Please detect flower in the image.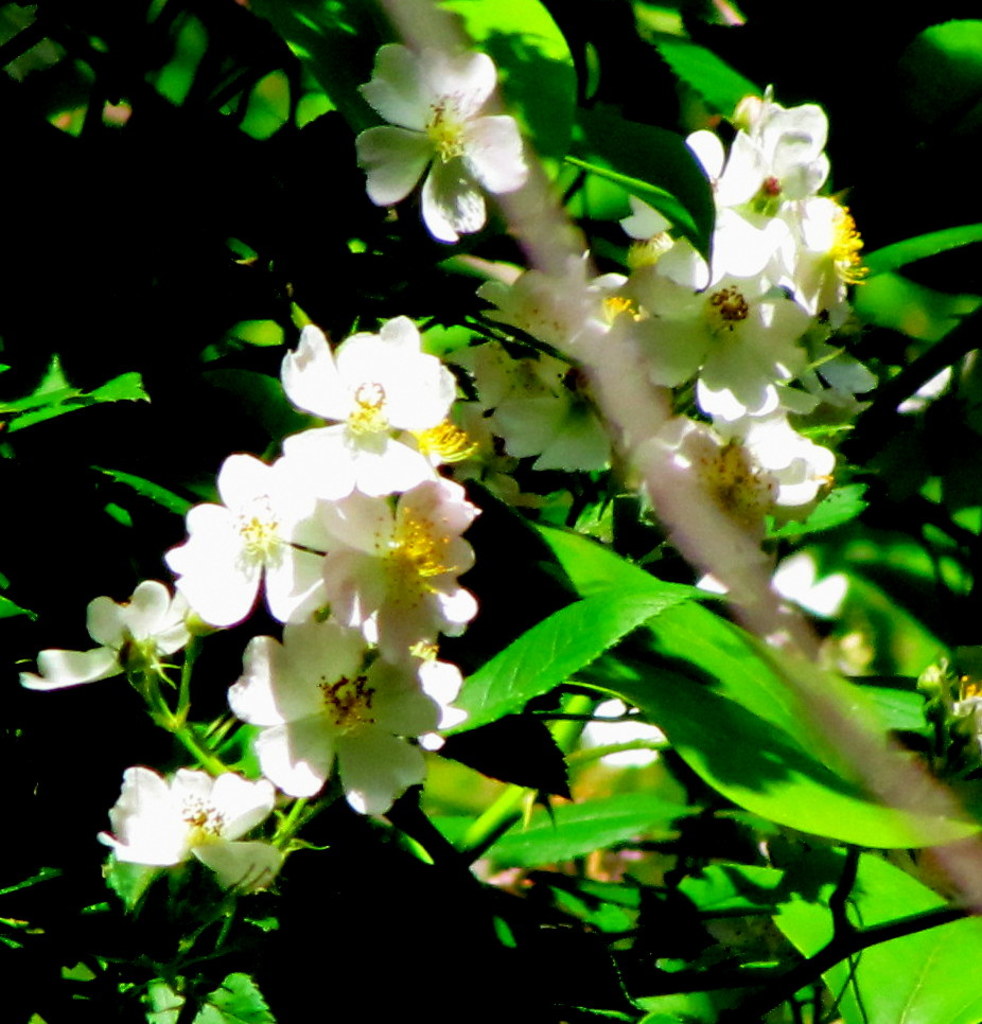
<bbox>697, 554, 846, 618</bbox>.
